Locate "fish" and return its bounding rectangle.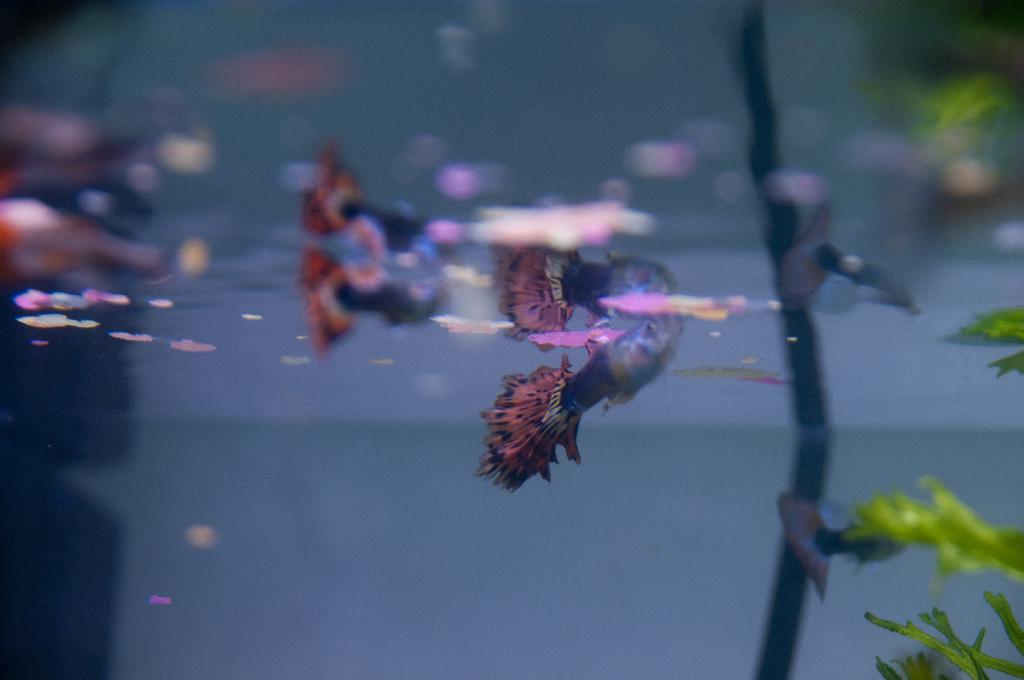
bbox=(470, 324, 685, 501).
